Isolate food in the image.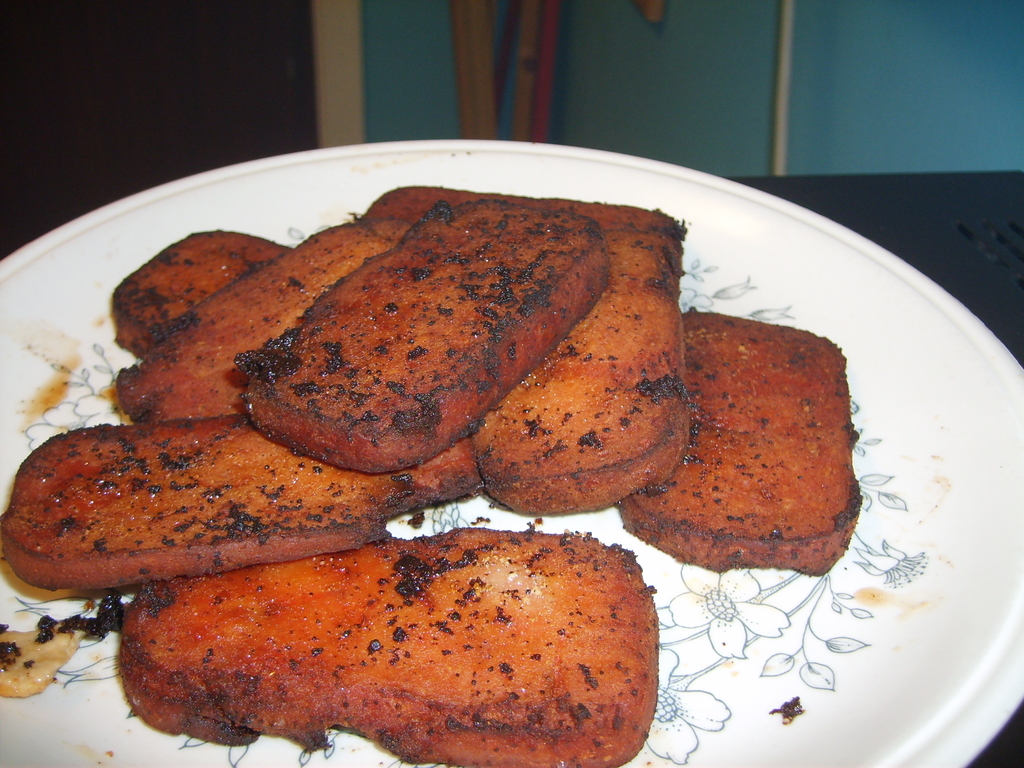
Isolated region: box=[109, 225, 293, 357].
